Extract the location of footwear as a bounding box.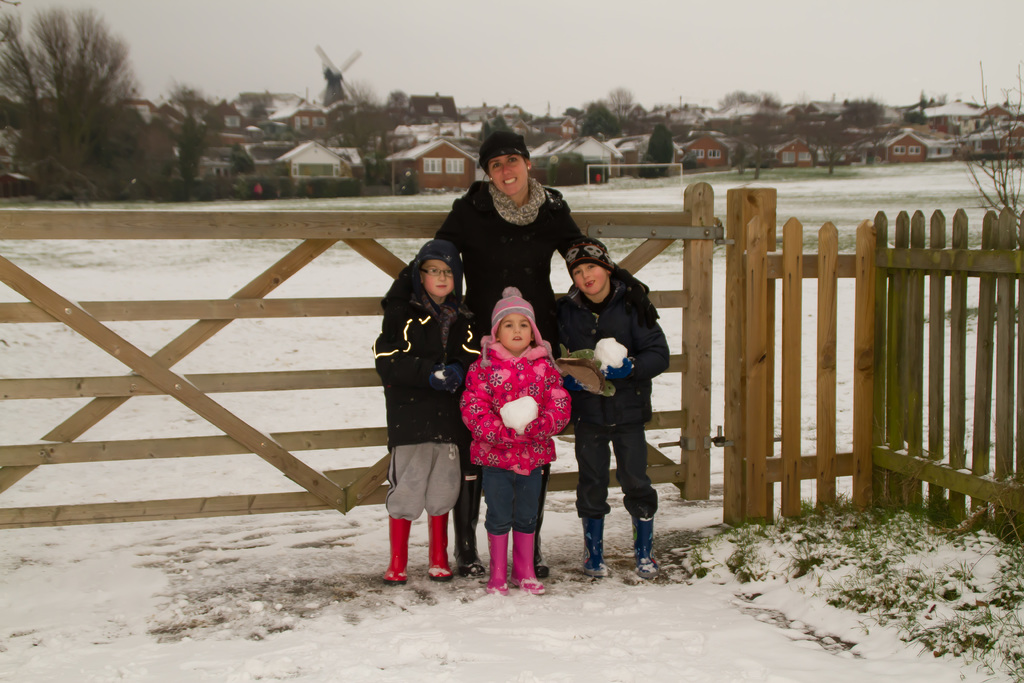
bbox=[485, 532, 513, 597].
